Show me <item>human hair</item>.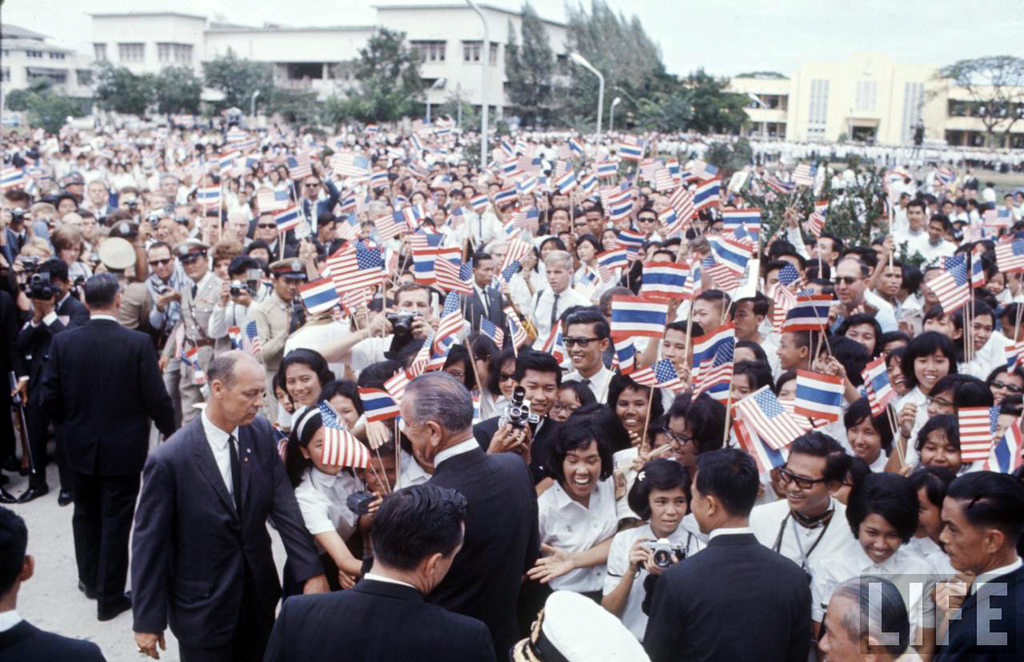
<item>human hair</item> is here: x1=982, y1=360, x2=1023, y2=394.
